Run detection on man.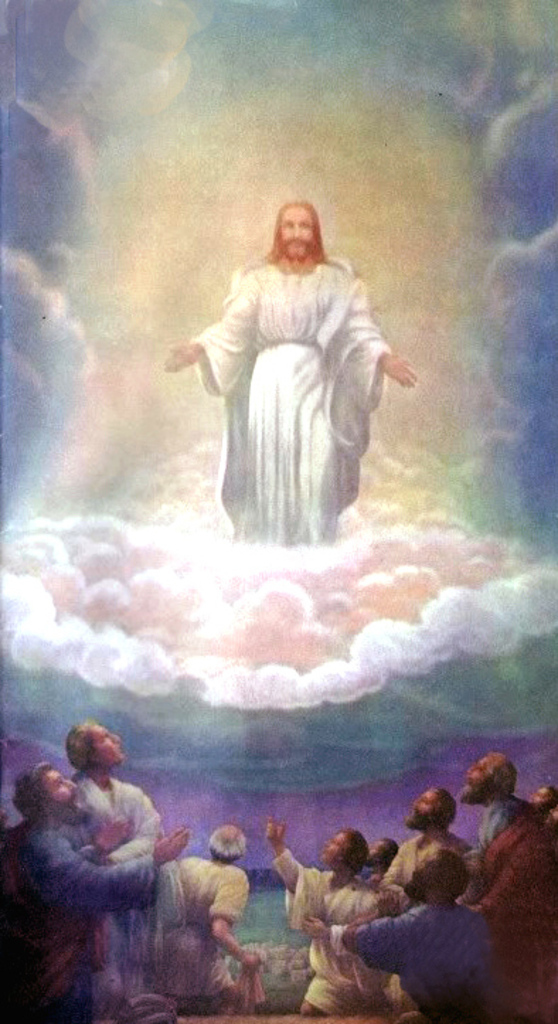
Result: (x1=460, y1=745, x2=530, y2=858).
